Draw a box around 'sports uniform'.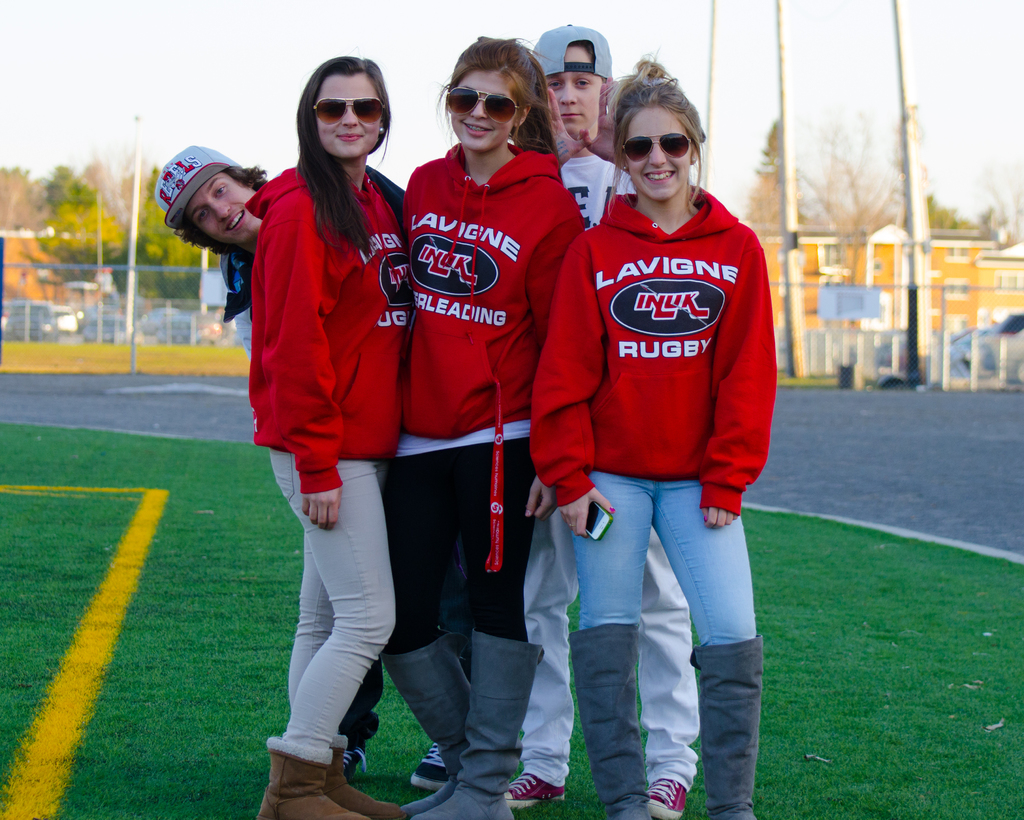
515,175,771,641.
